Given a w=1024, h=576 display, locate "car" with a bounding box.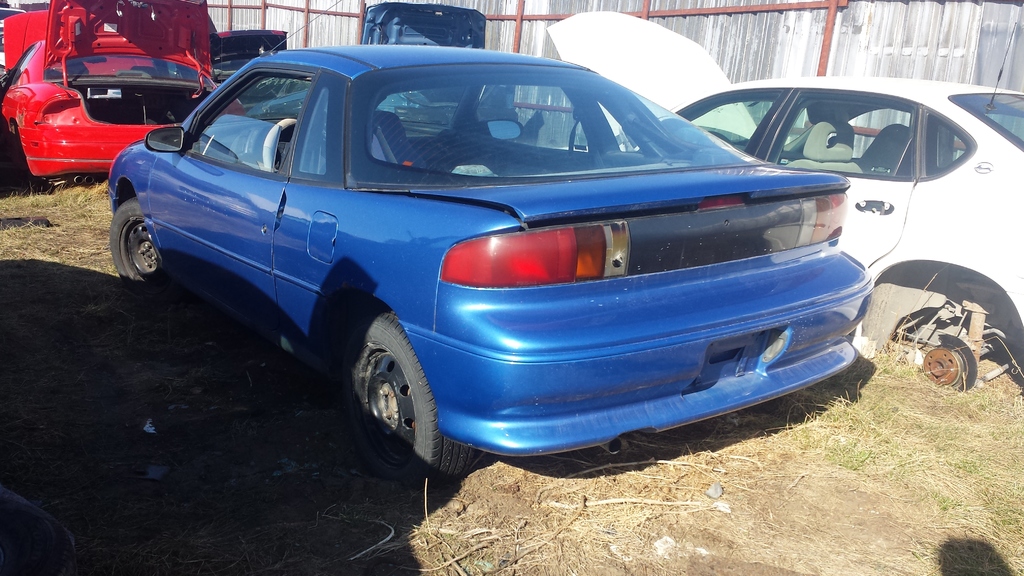
Located: (365, 0, 523, 146).
